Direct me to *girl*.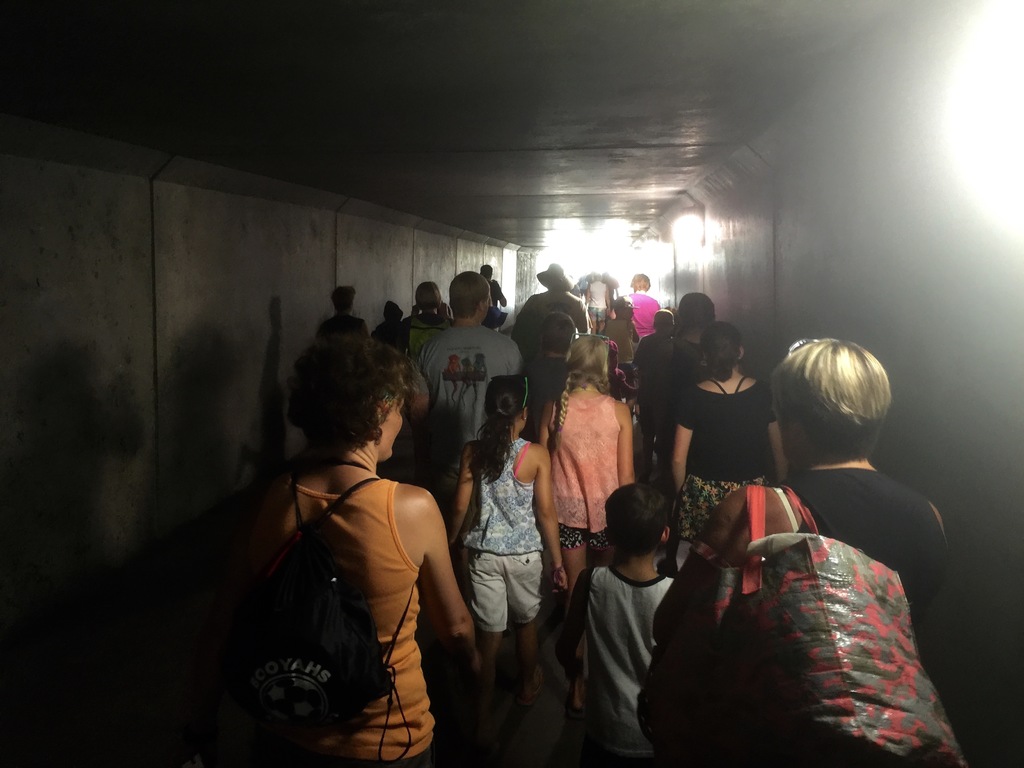
Direction: 540:332:640:708.
